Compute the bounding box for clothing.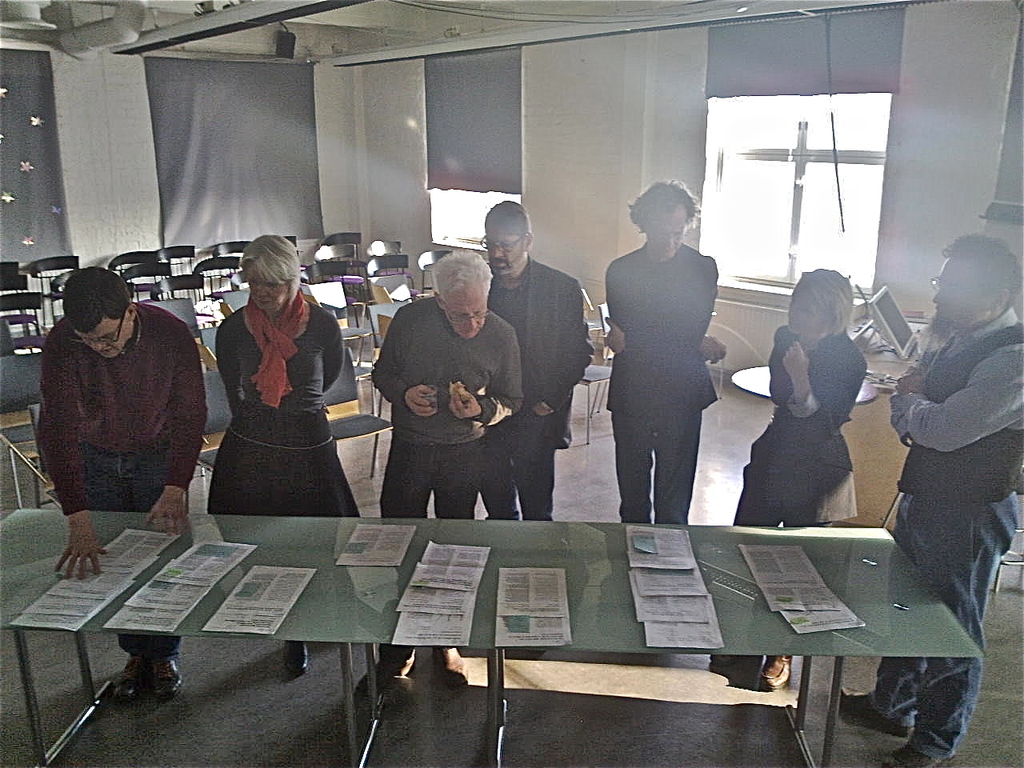
367/319/530/647.
